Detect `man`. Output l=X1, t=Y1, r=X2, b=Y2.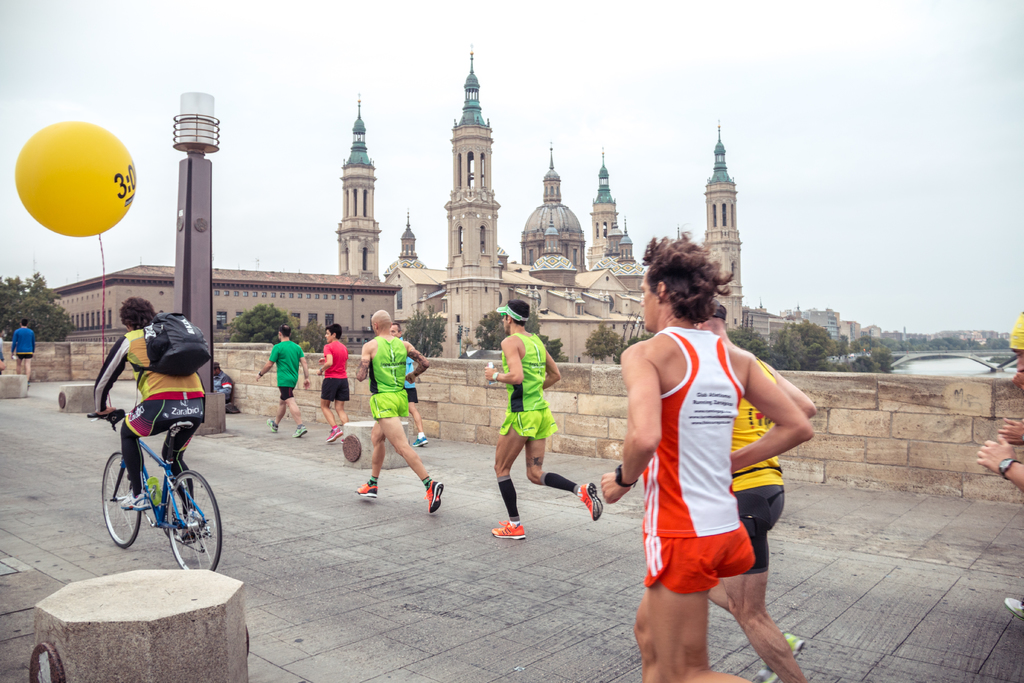
l=695, t=300, r=817, b=682.
